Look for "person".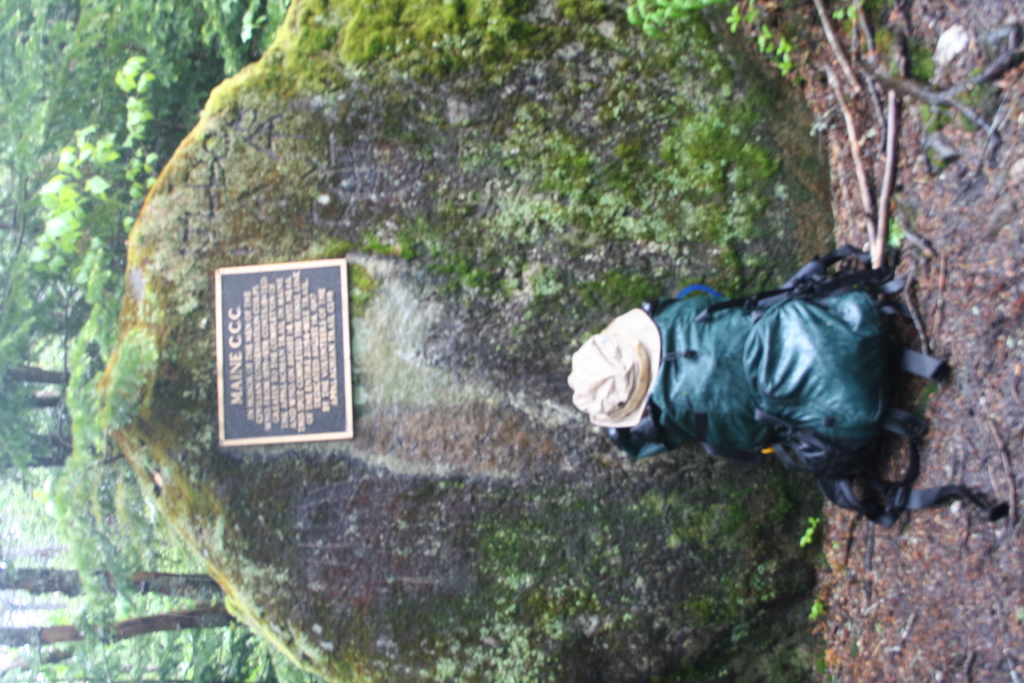
Found: rect(564, 243, 950, 479).
